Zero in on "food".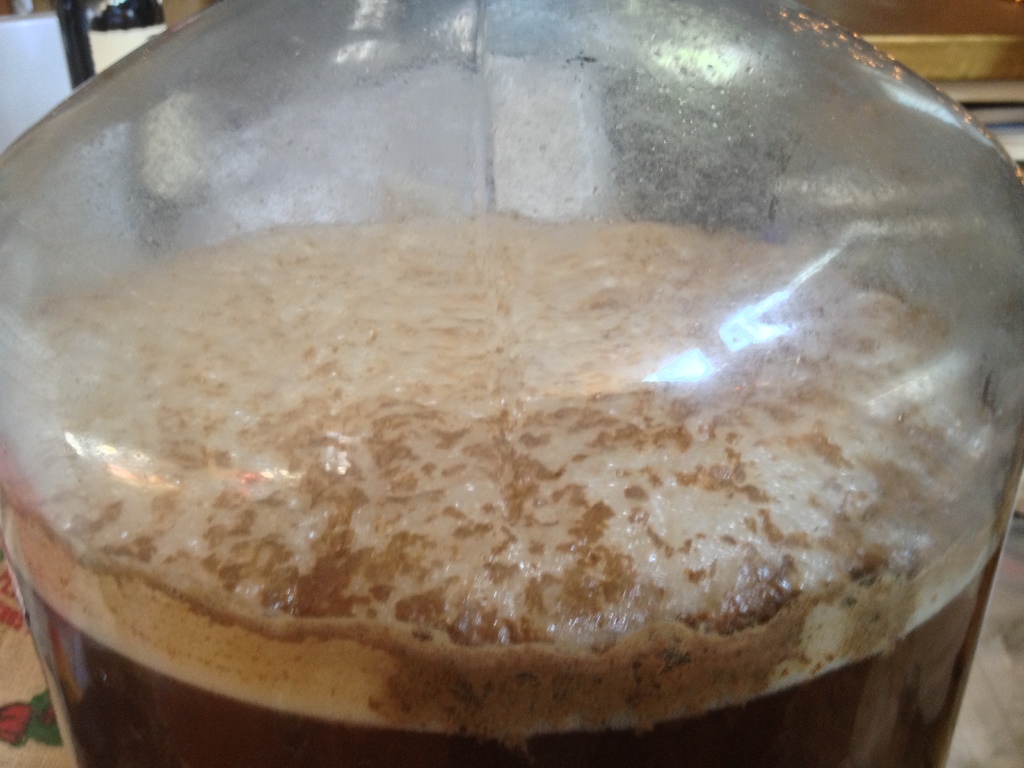
Zeroed in: (0, 206, 1017, 744).
